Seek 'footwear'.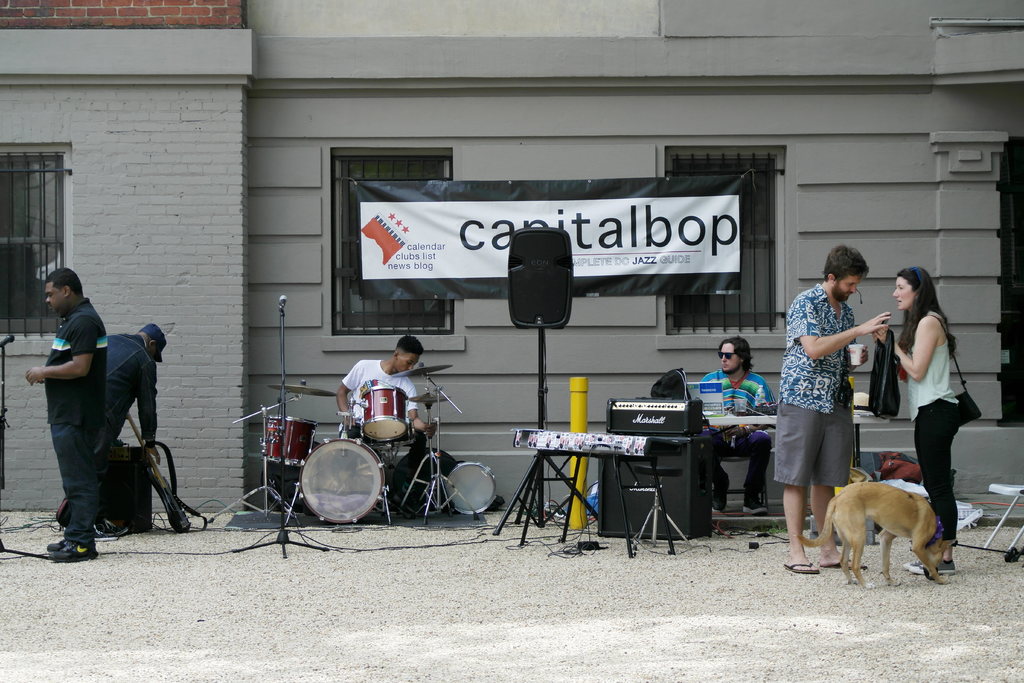
<box>817,555,873,583</box>.
